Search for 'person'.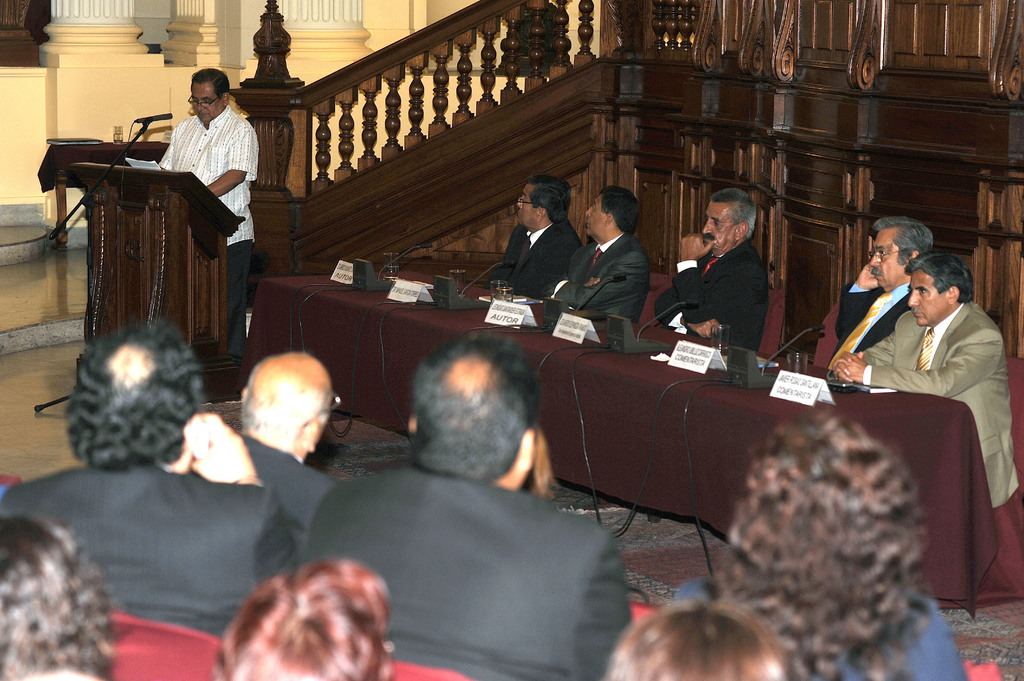
Found at 653 188 774 364.
